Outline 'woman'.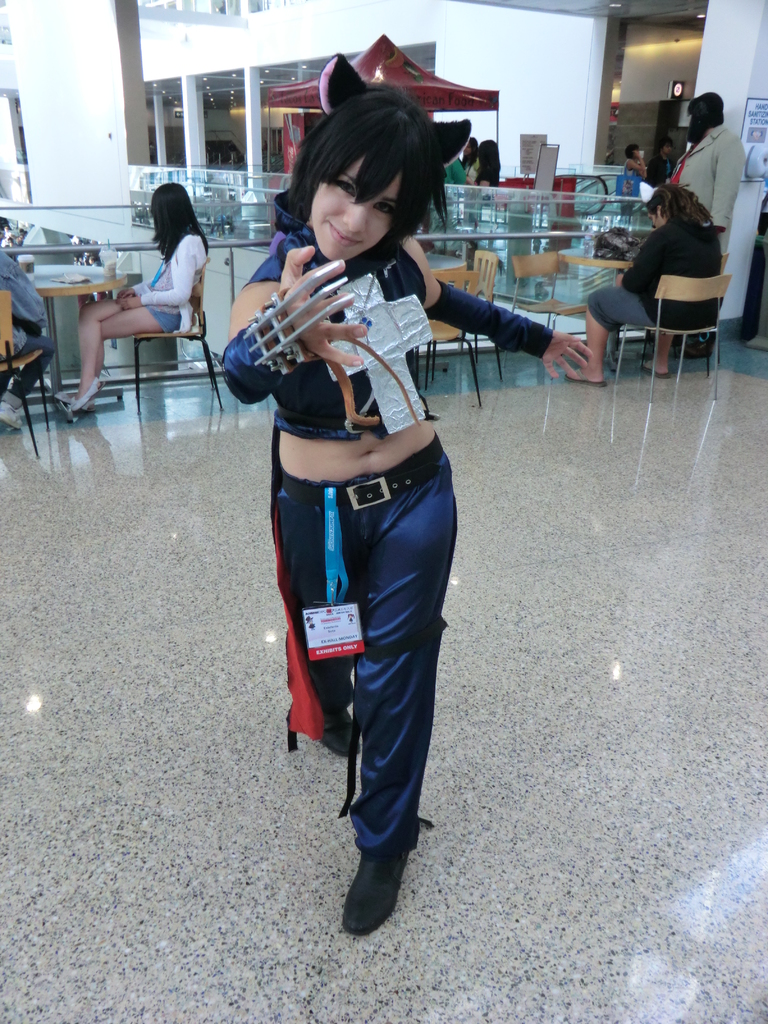
Outline: (x1=456, y1=131, x2=486, y2=190).
